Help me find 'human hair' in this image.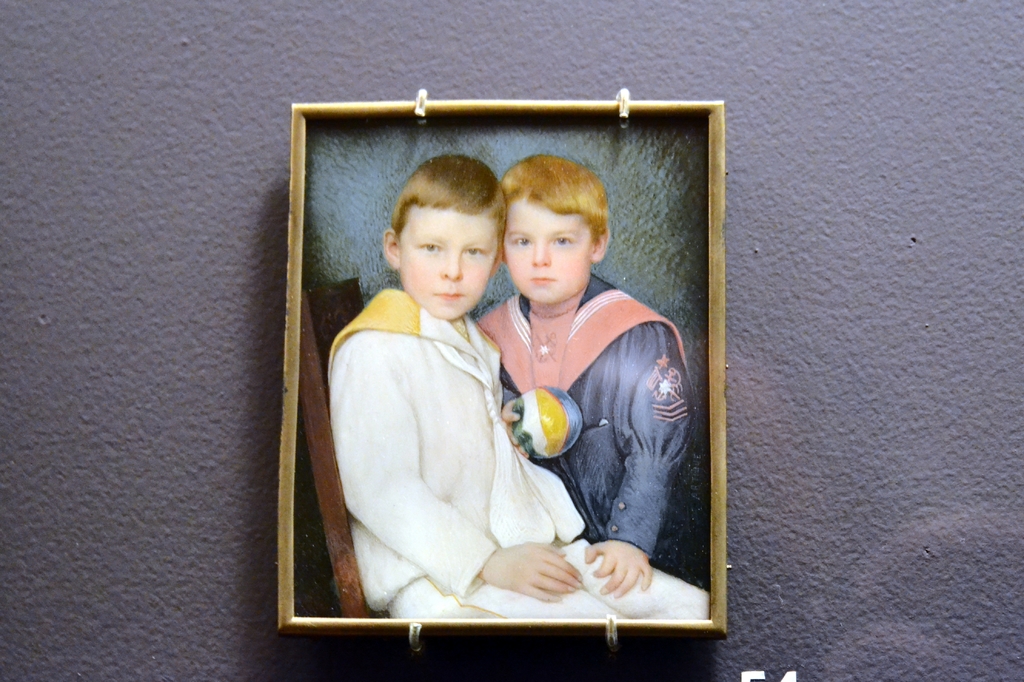
Found it: [500,153,608,239].
